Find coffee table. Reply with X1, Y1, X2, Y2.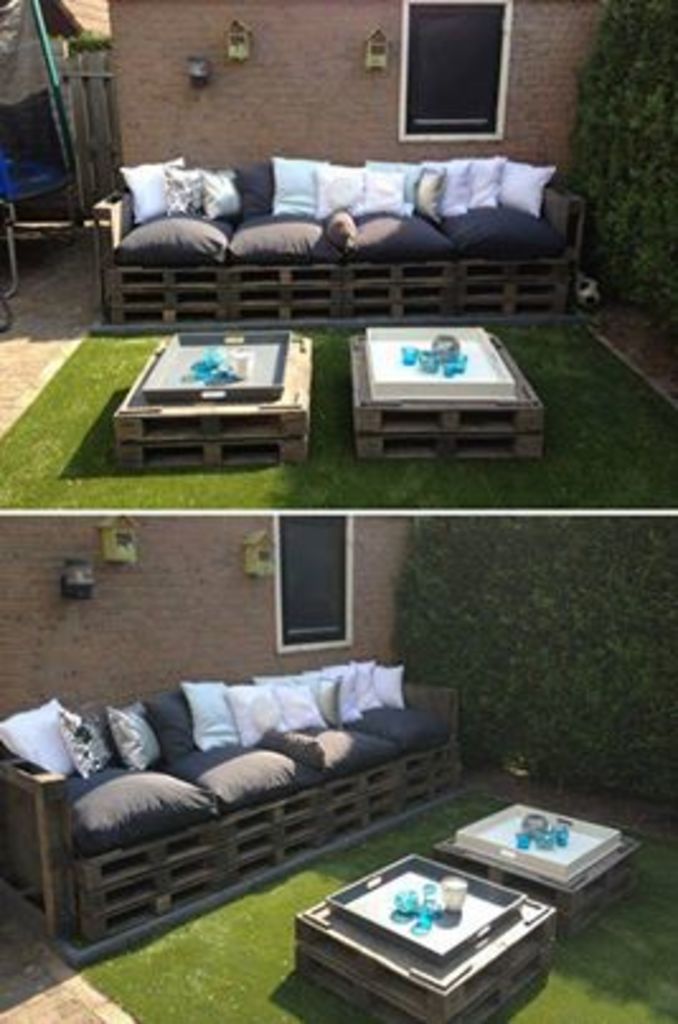
107, 315, 320, 470.
